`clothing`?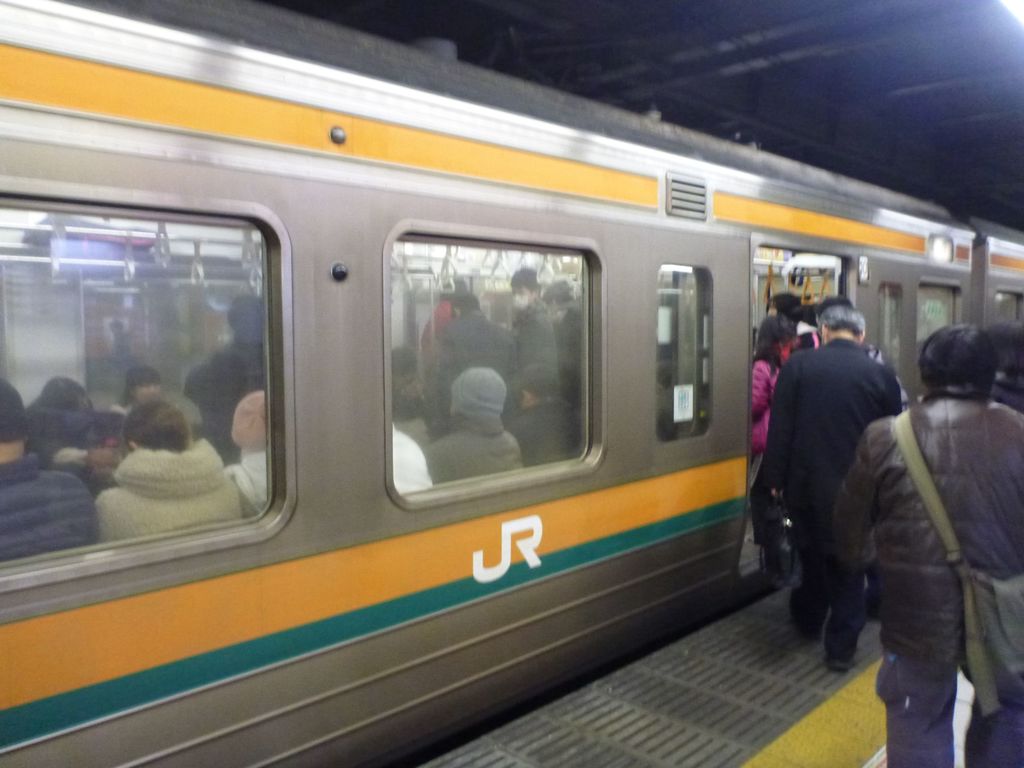
[left=438, top=305, right=515, bottom=383]
